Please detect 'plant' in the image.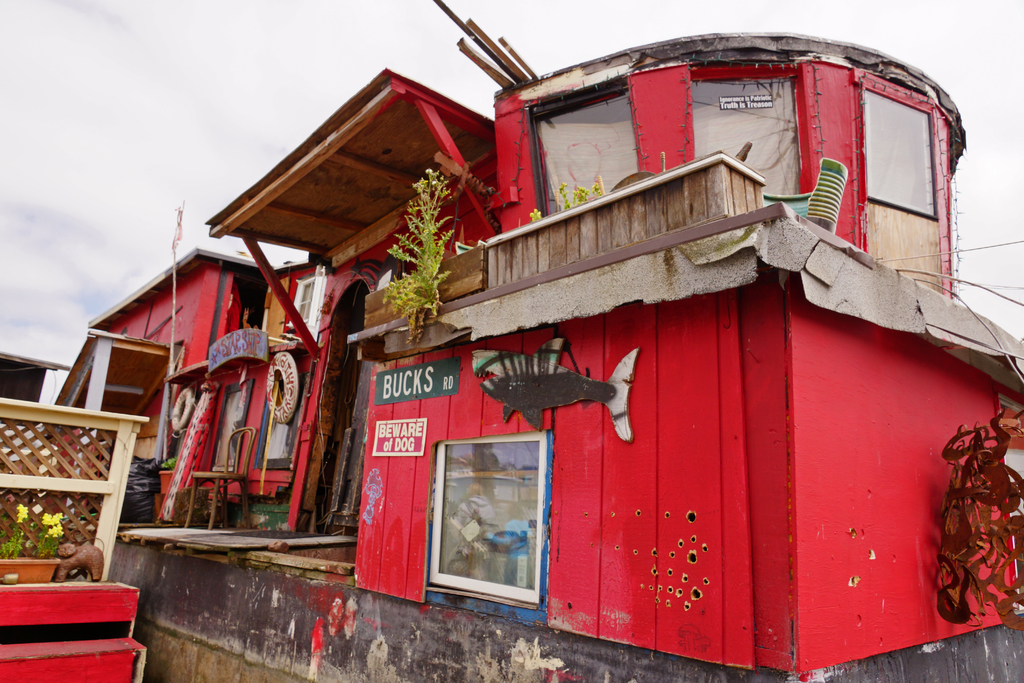
bbox=[36, 508, 68, 557].
